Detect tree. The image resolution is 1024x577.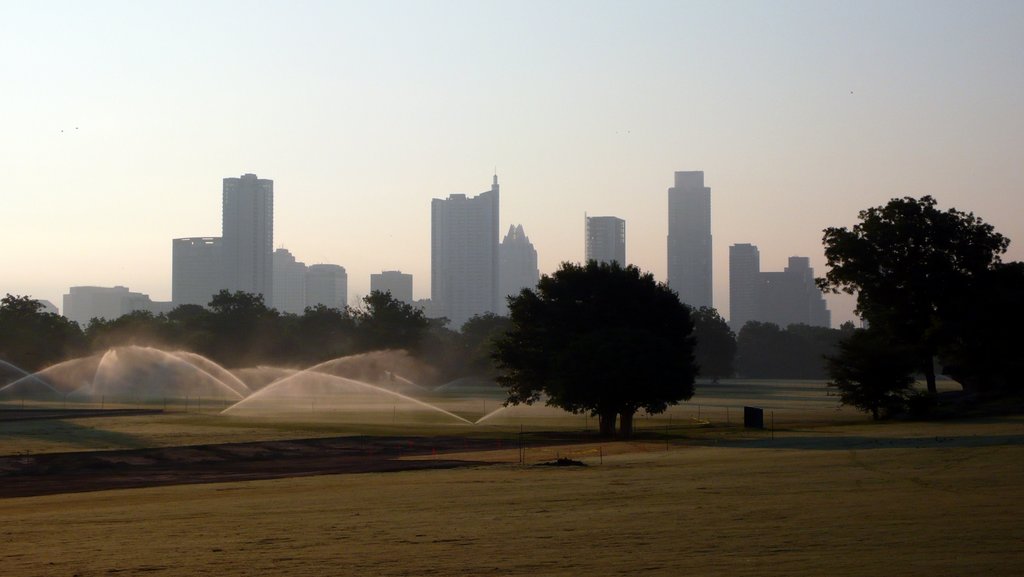
[415, 324, 463, 383].
